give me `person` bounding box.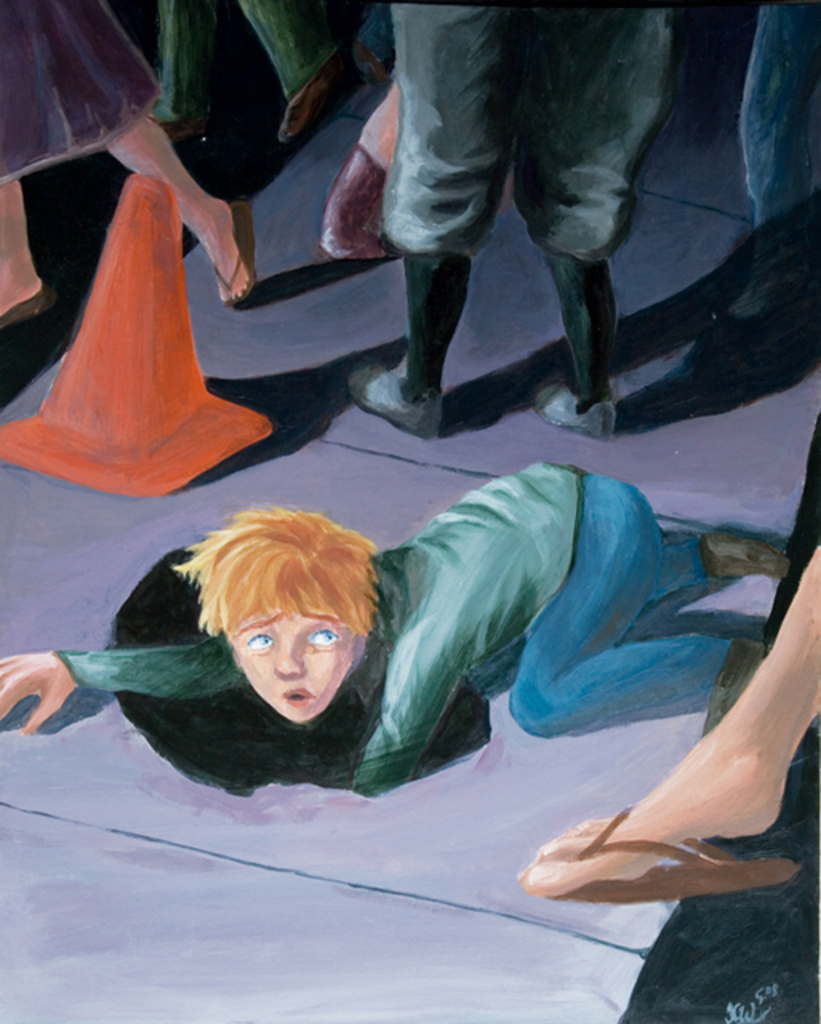
box=[0, 0, 314, 349].
